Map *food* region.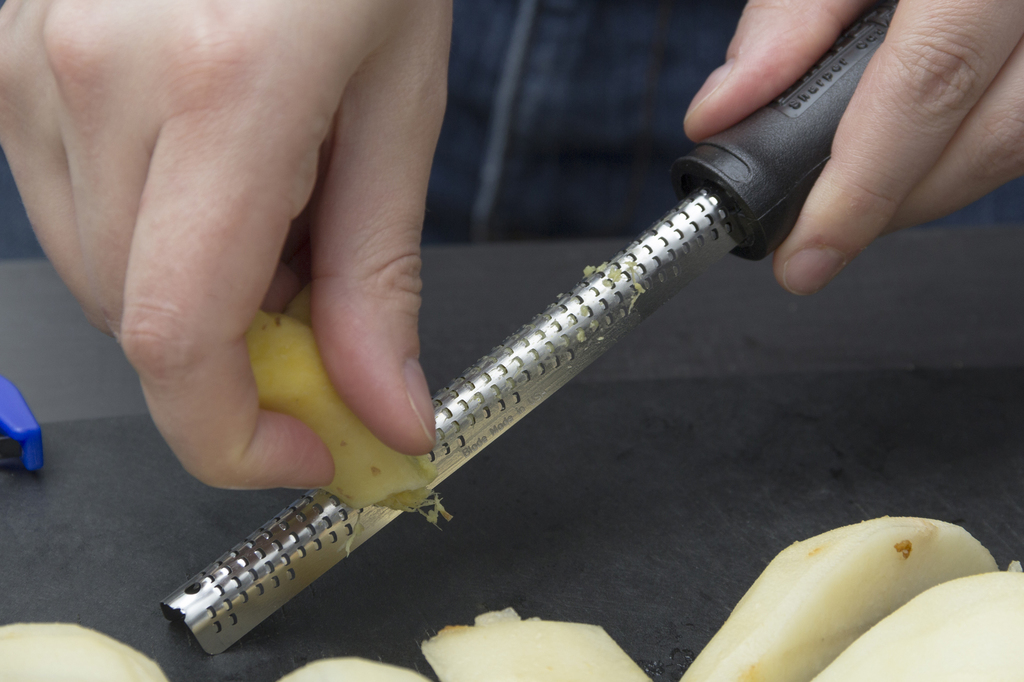
Mapped to bbox(419, 611, 648, 681).
